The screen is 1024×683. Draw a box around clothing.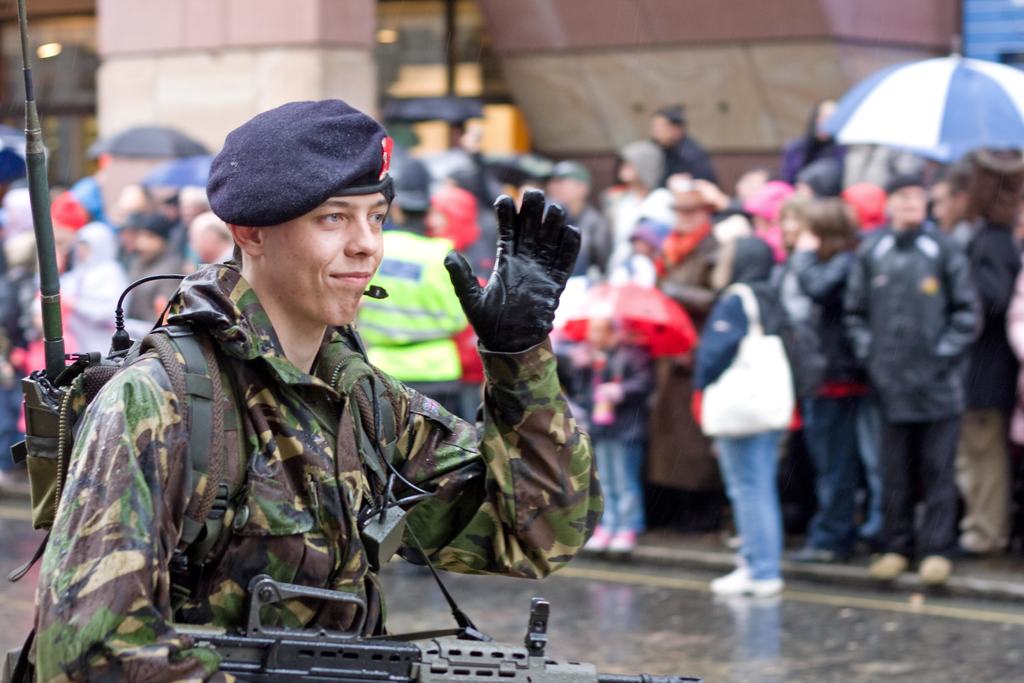
bbox(571, 250, 658, 519).
